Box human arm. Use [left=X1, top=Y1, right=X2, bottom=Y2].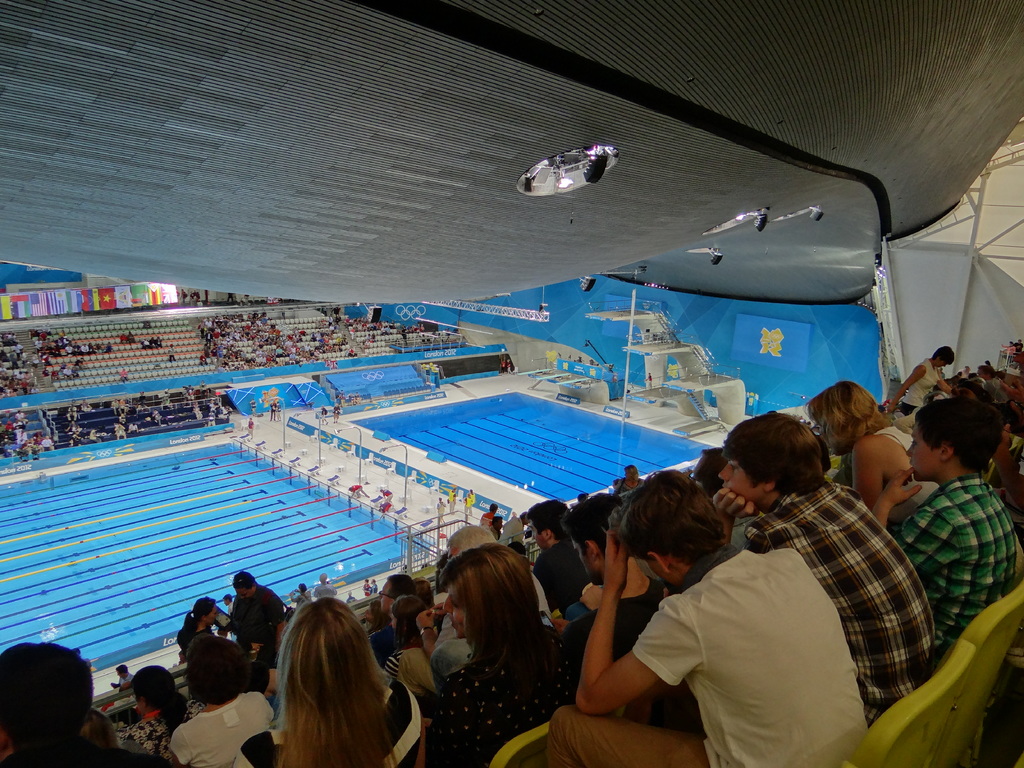
[left=413, top=607, right=437, bottom=659].
